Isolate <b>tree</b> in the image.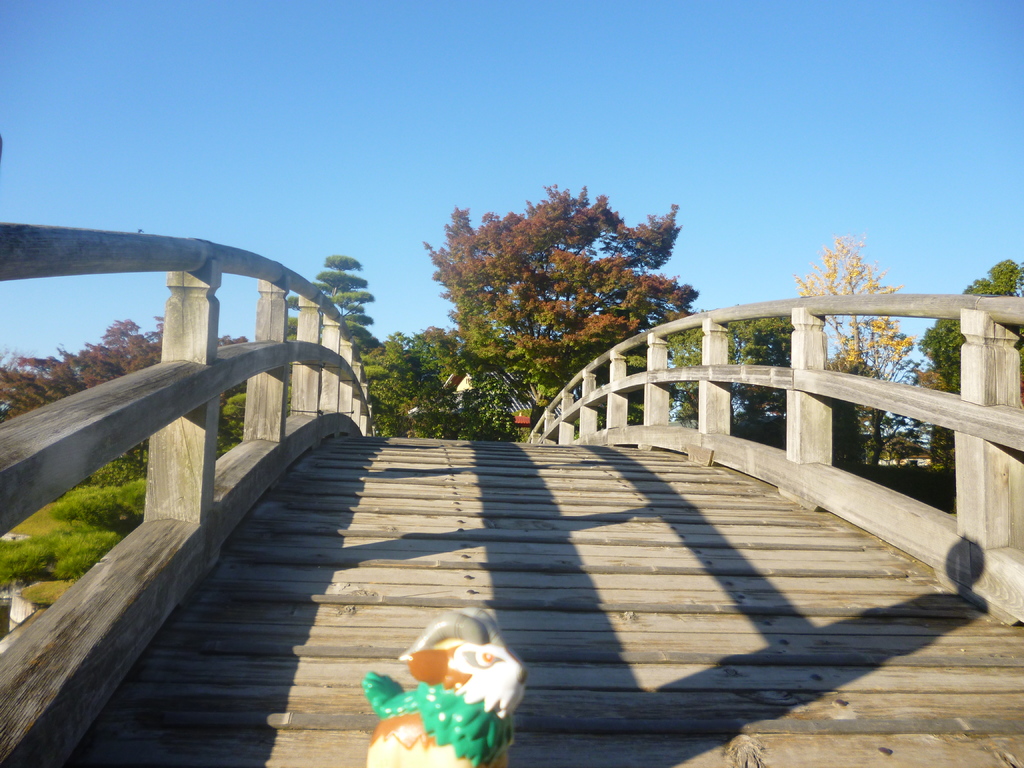
Isolated region: {"x1": 424, "y1": 182, "x2": 702, "y2": 433}.
